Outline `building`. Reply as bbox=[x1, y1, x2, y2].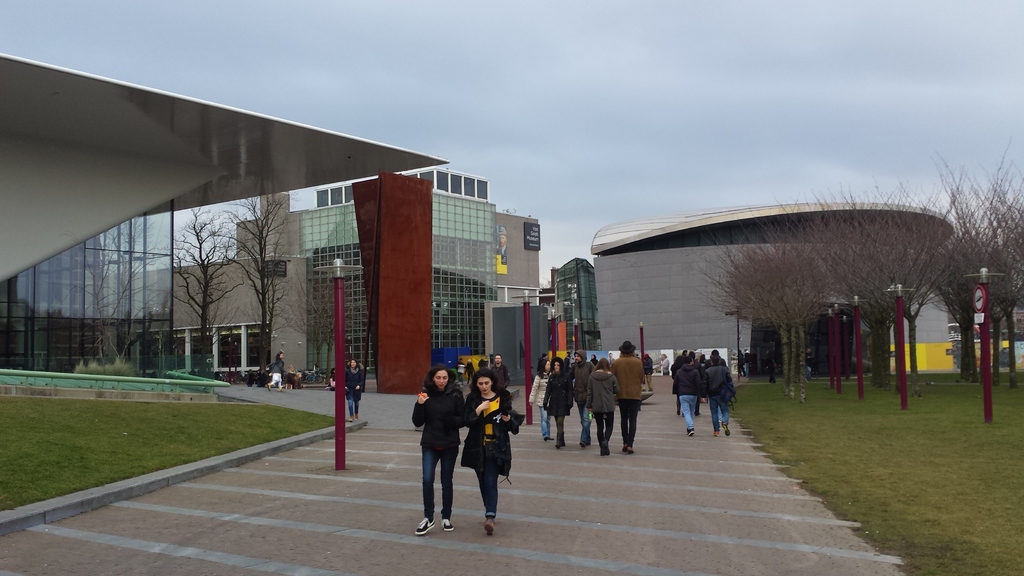
bbox=[132, 166, 603, 389].
